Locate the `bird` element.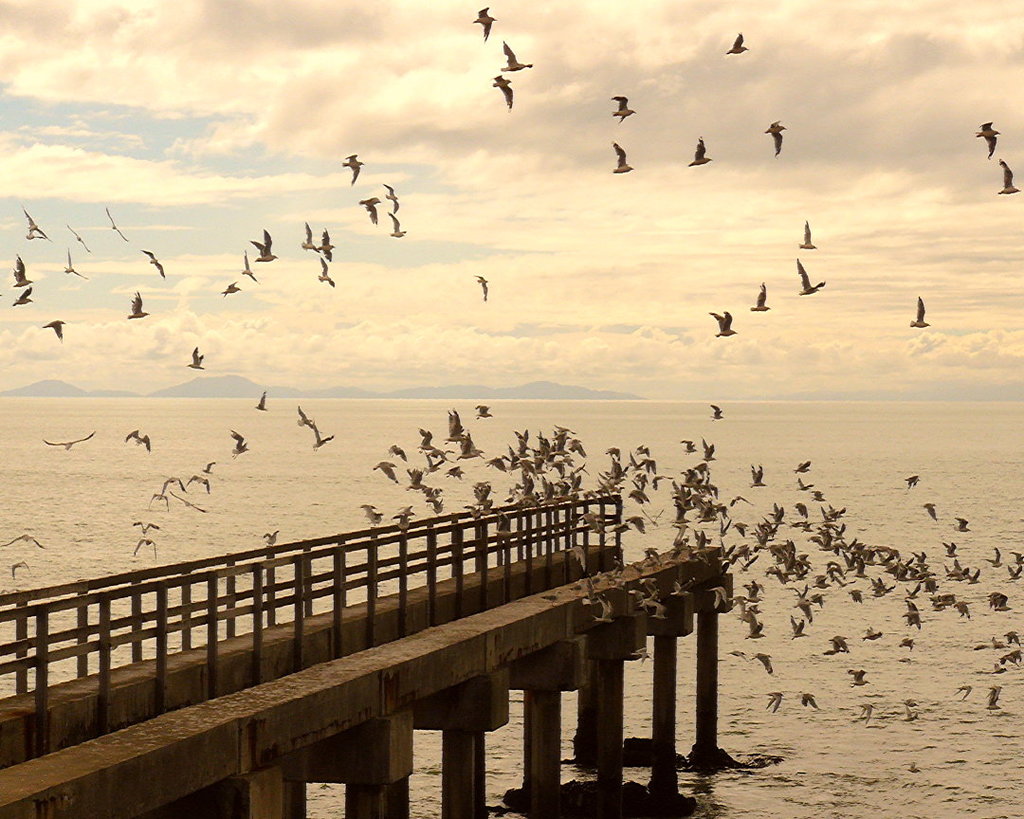
Element bbox: [left=476, top=6, right=499, bottom=43].
